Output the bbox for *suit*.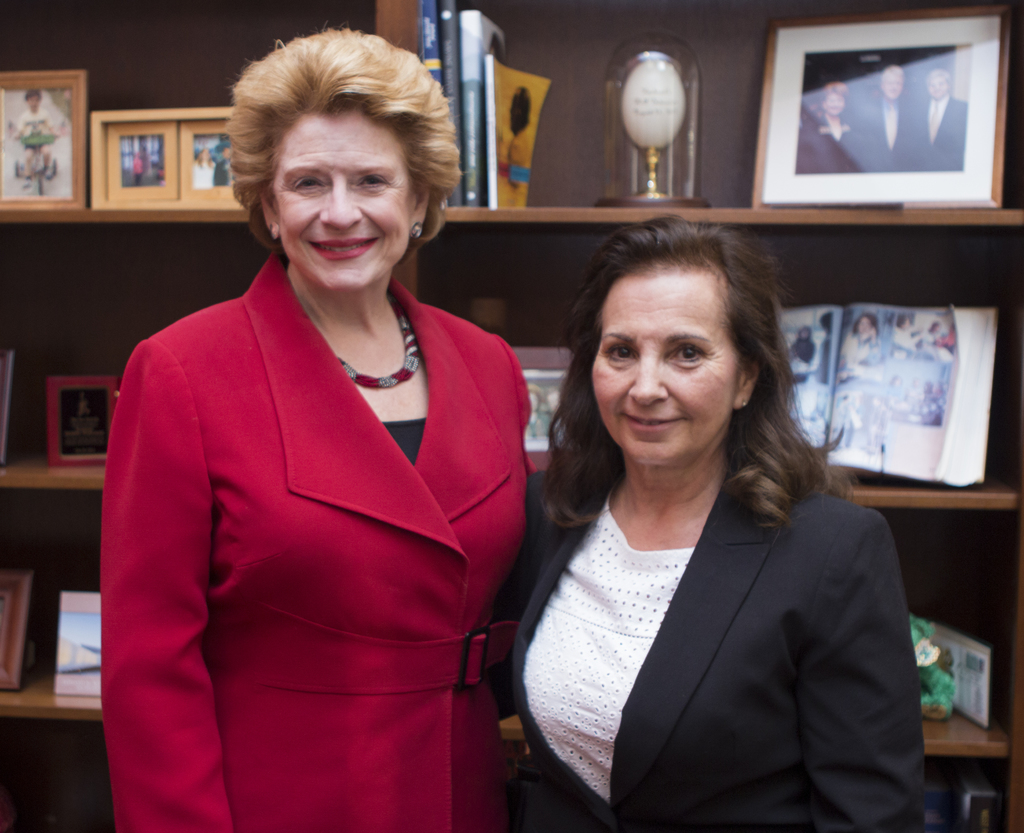
bbox(95, 184, 559, 823).
